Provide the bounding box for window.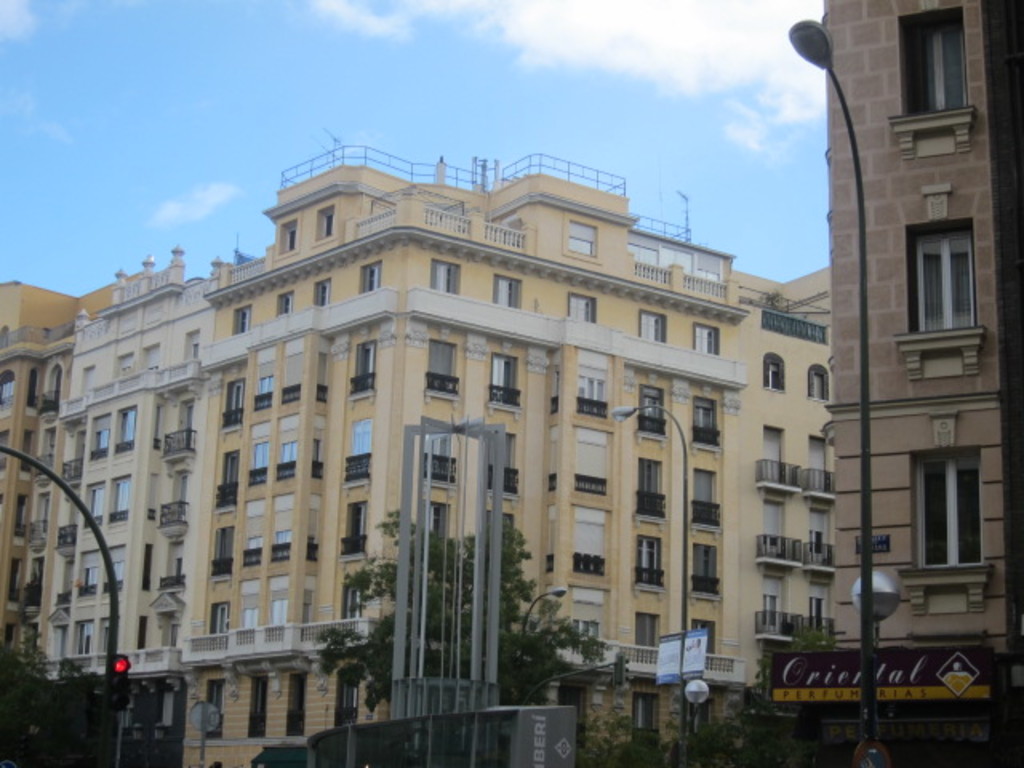
758 422 782 478.
